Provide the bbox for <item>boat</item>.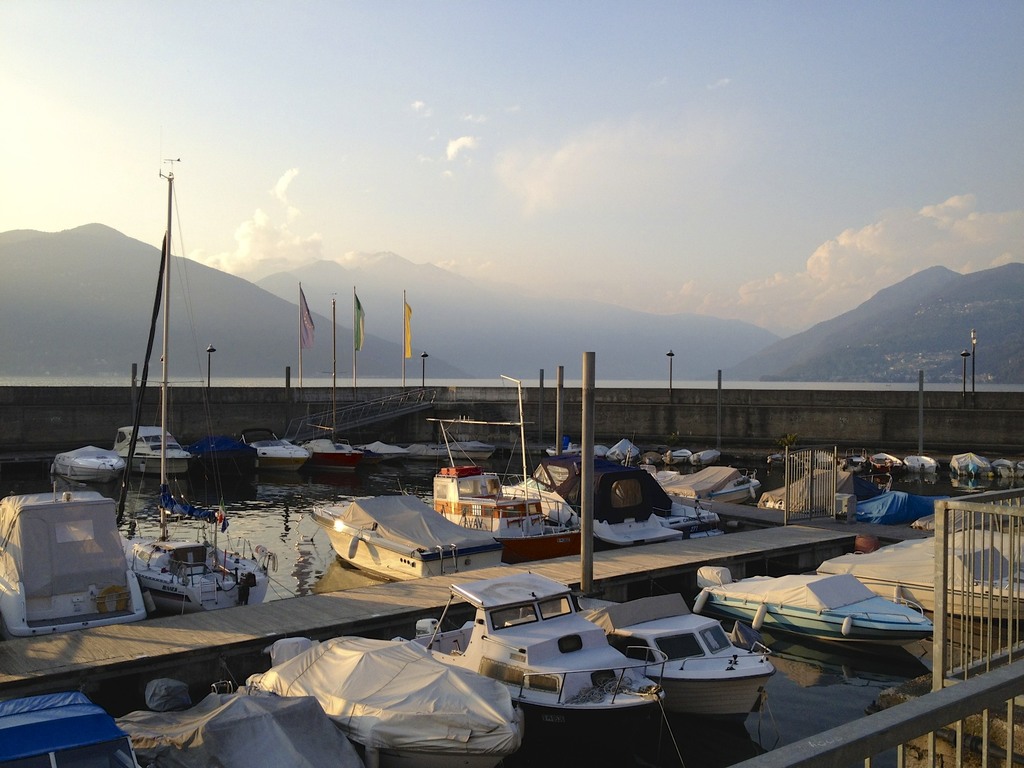
rect(298, 429, 362, 472).
